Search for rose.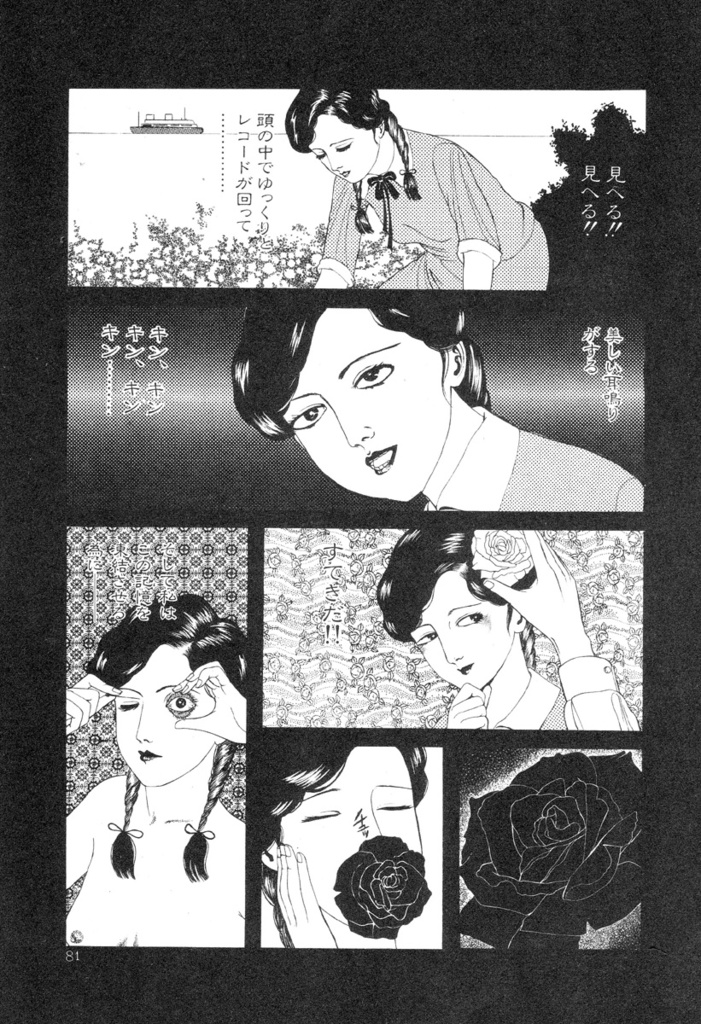
Found at detection(450, 748, 653, 955).
